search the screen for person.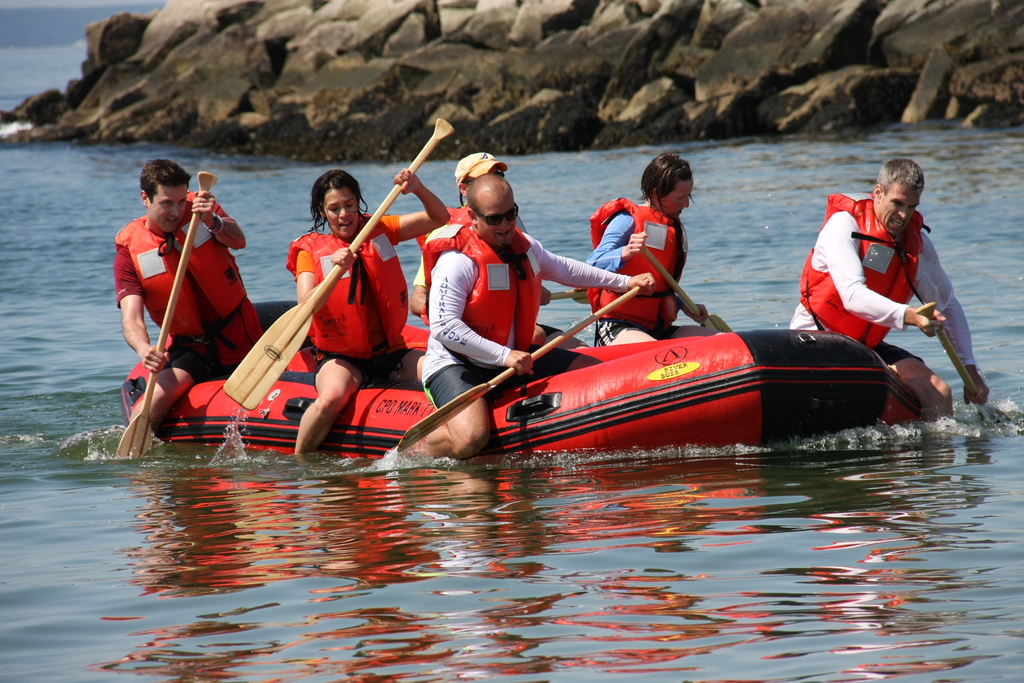
Found at box(407, 149, 592, 348).
